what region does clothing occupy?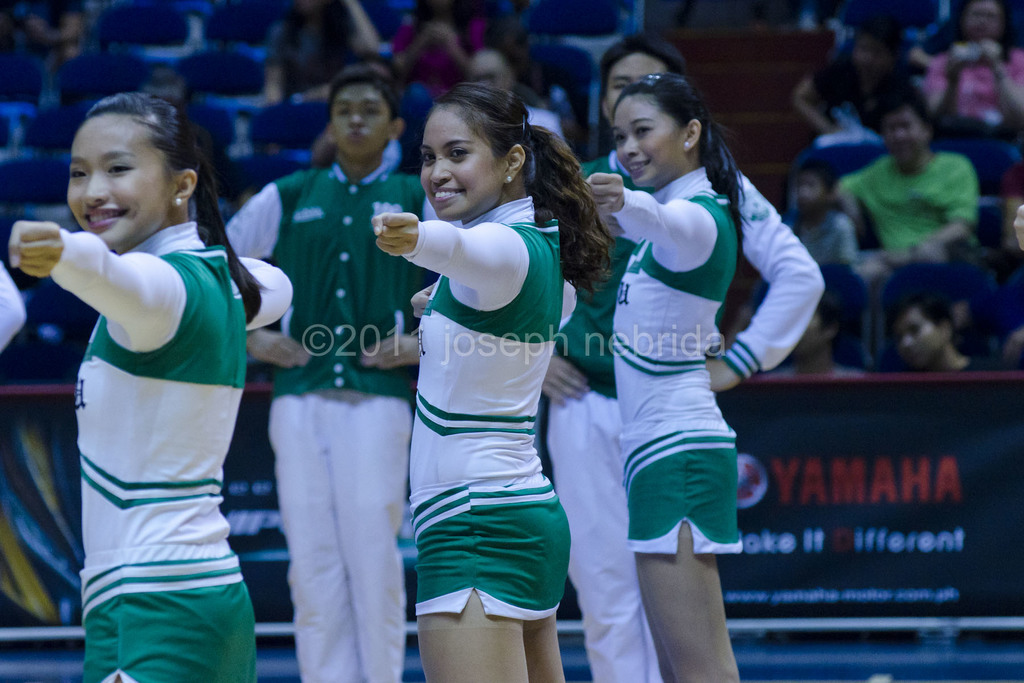
box=[0, 252, 29, 380].
